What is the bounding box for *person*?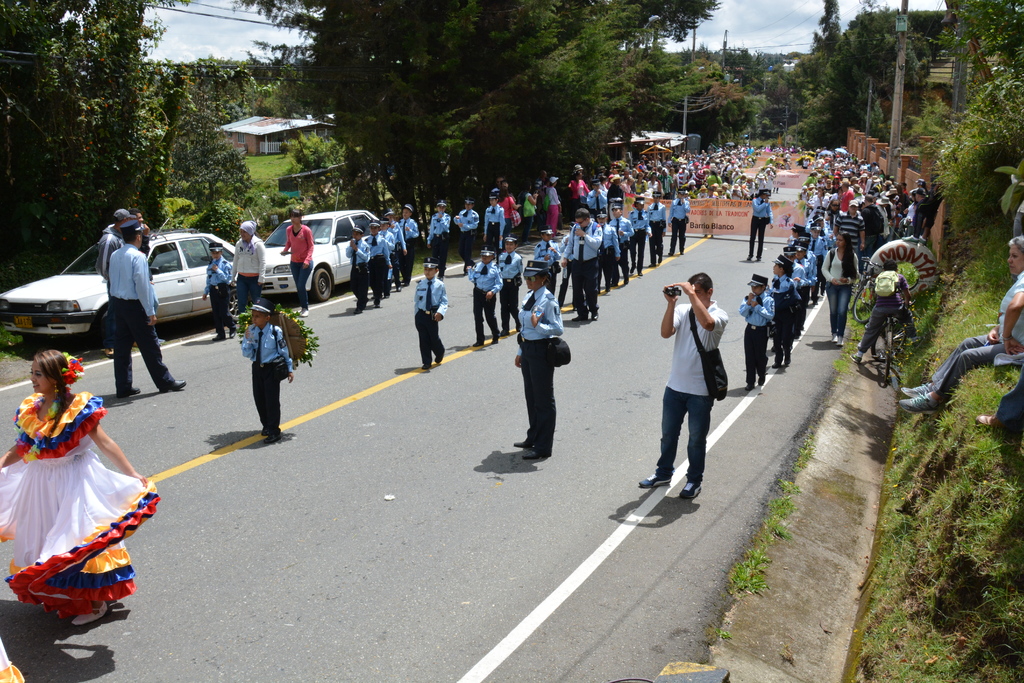
x1=424, y1=198, x2=456, y2=276.
